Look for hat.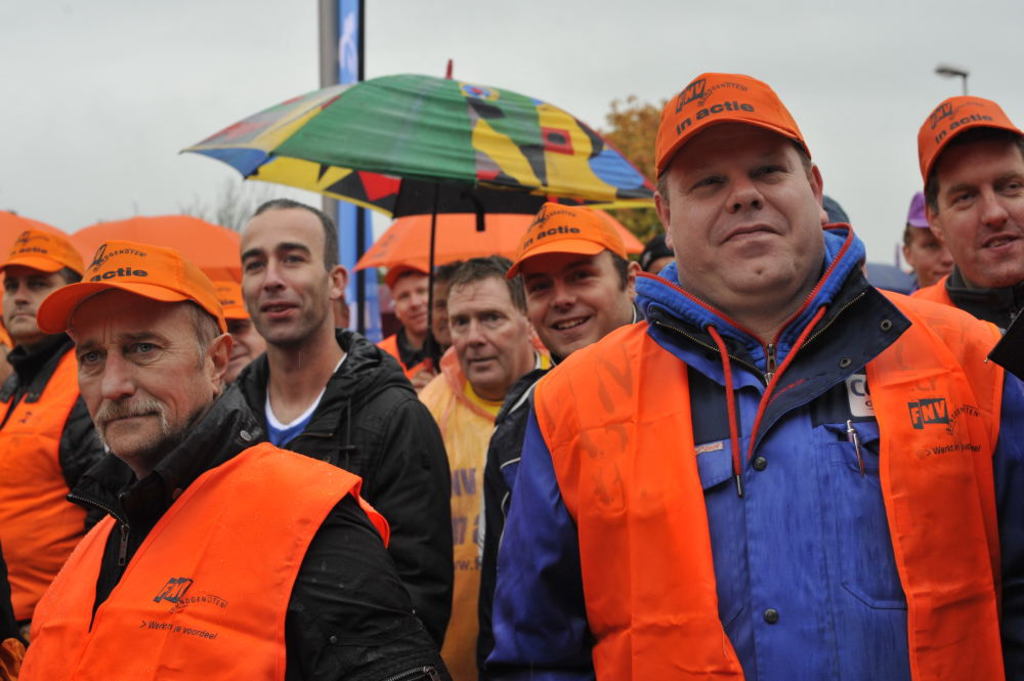
Found: detection(652, 69, 810, 173).
